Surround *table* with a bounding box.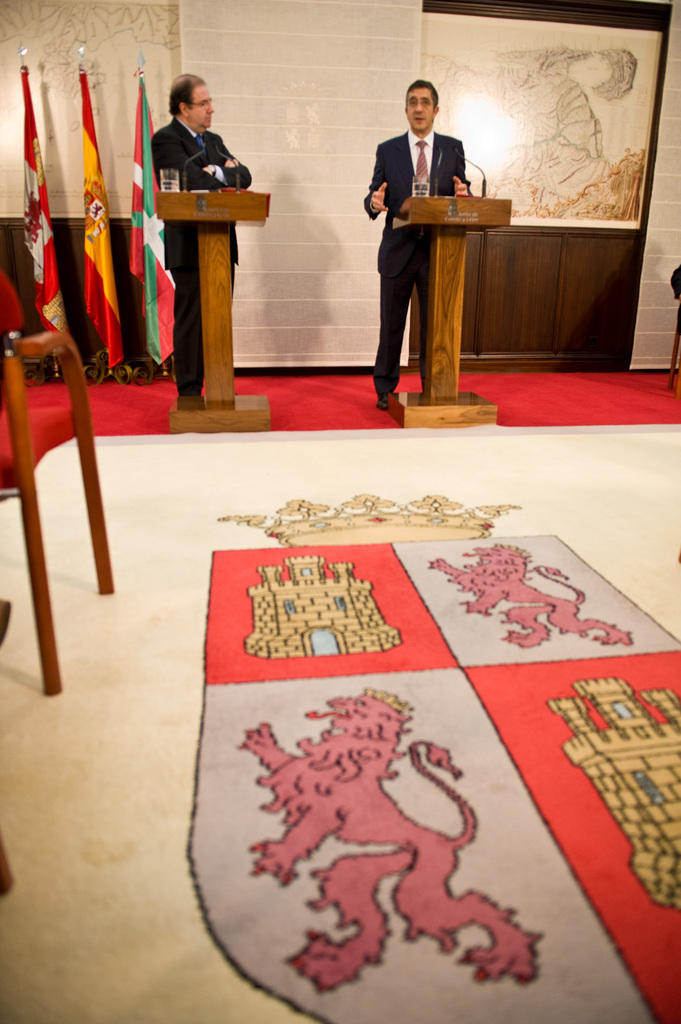
<box>162,187,276,435</box>.
